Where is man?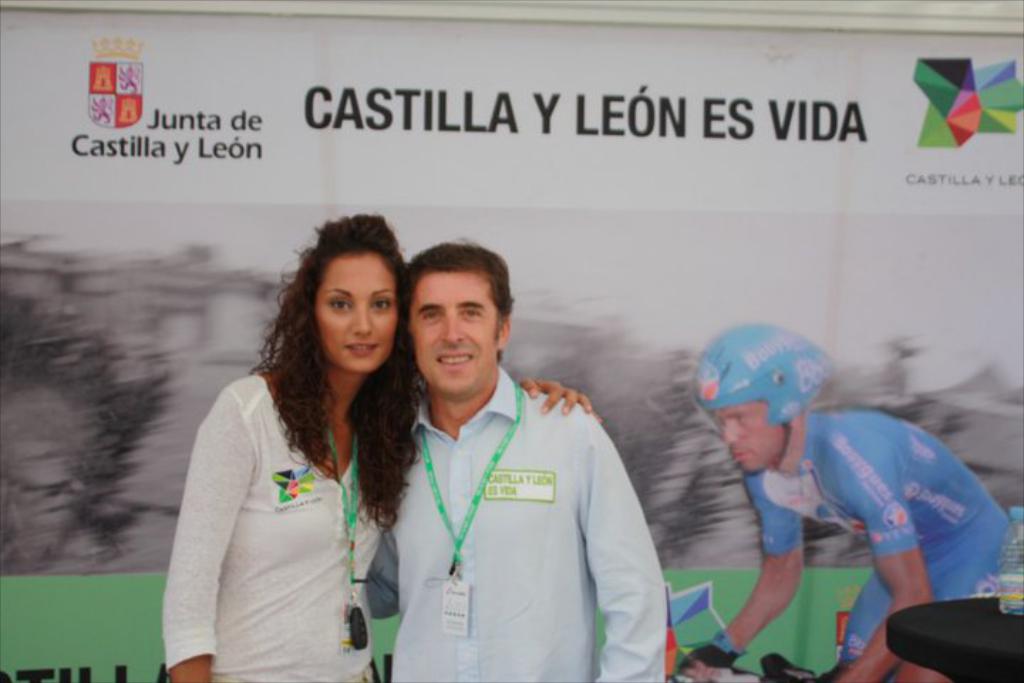
364 233 651 669.
